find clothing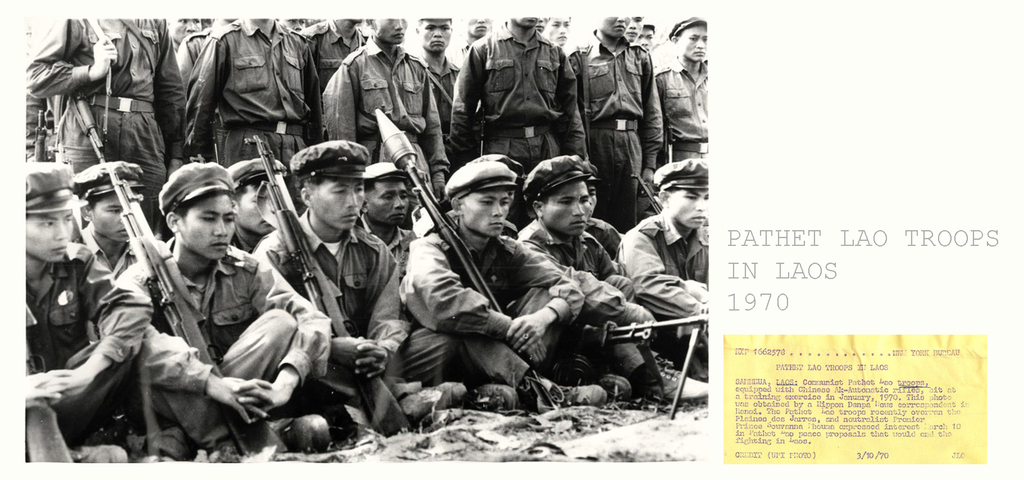
Rect(151, 257, 330, 450)
